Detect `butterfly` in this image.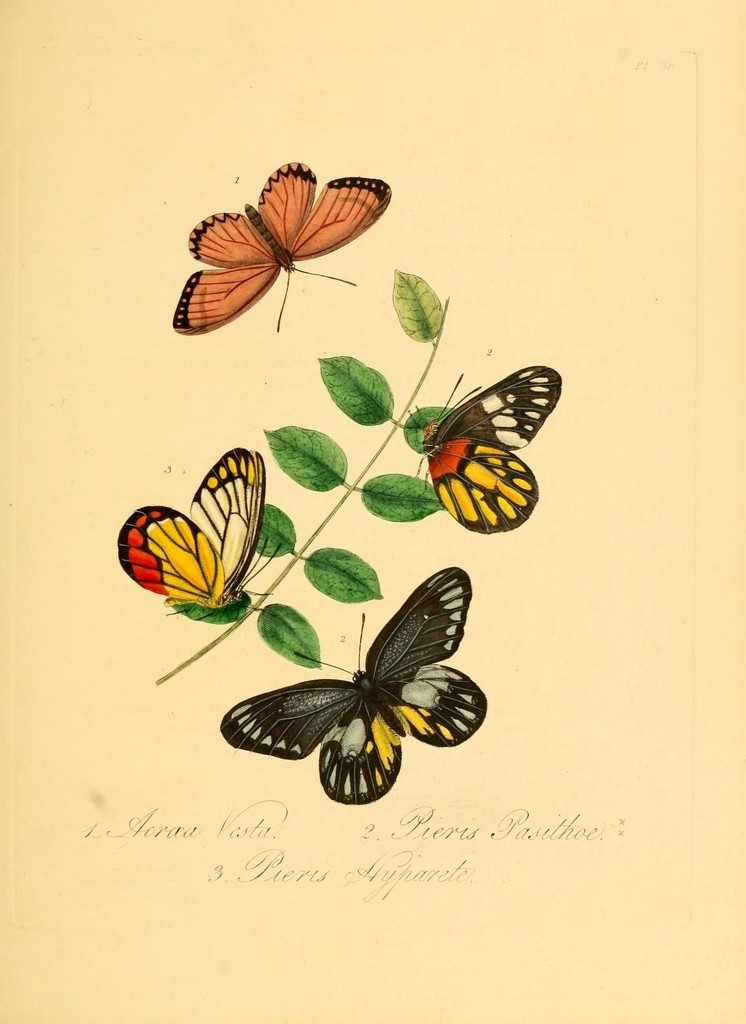
Detection: 397:348:557:555.
